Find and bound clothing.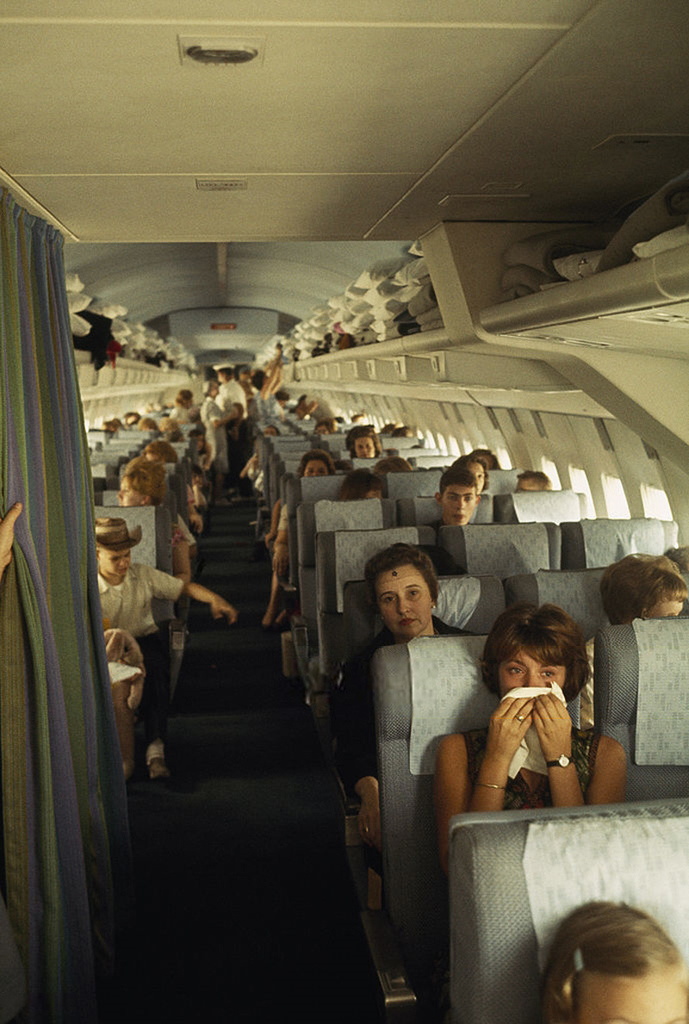
Bound: l=100, t=555, r=169, b=731.
